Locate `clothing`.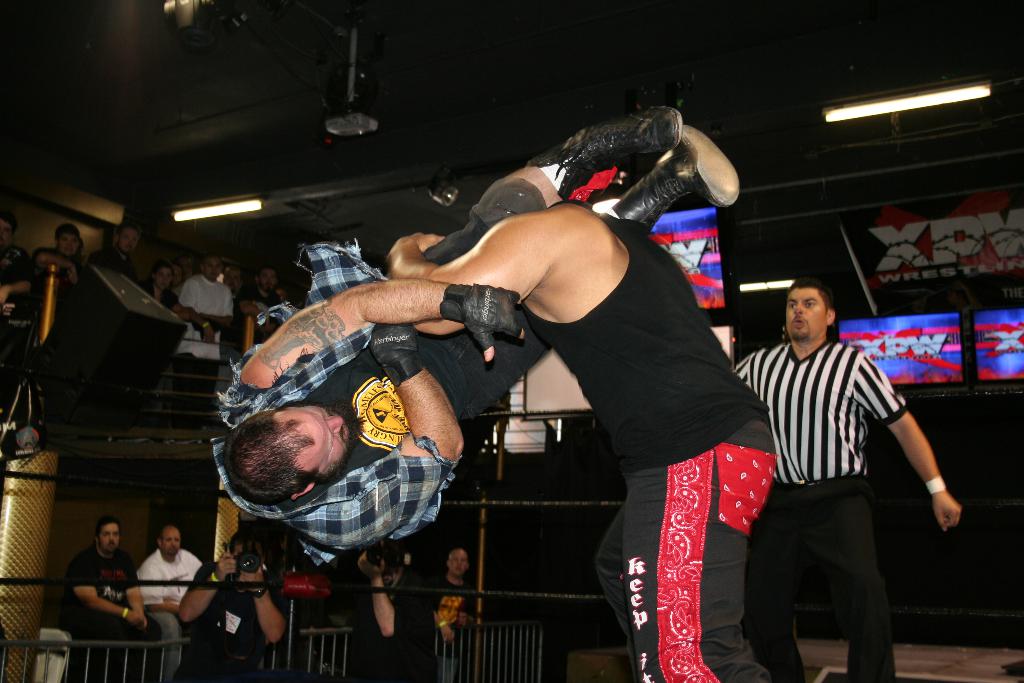
Bounding box: BBox(241, 288, 289, 324).
